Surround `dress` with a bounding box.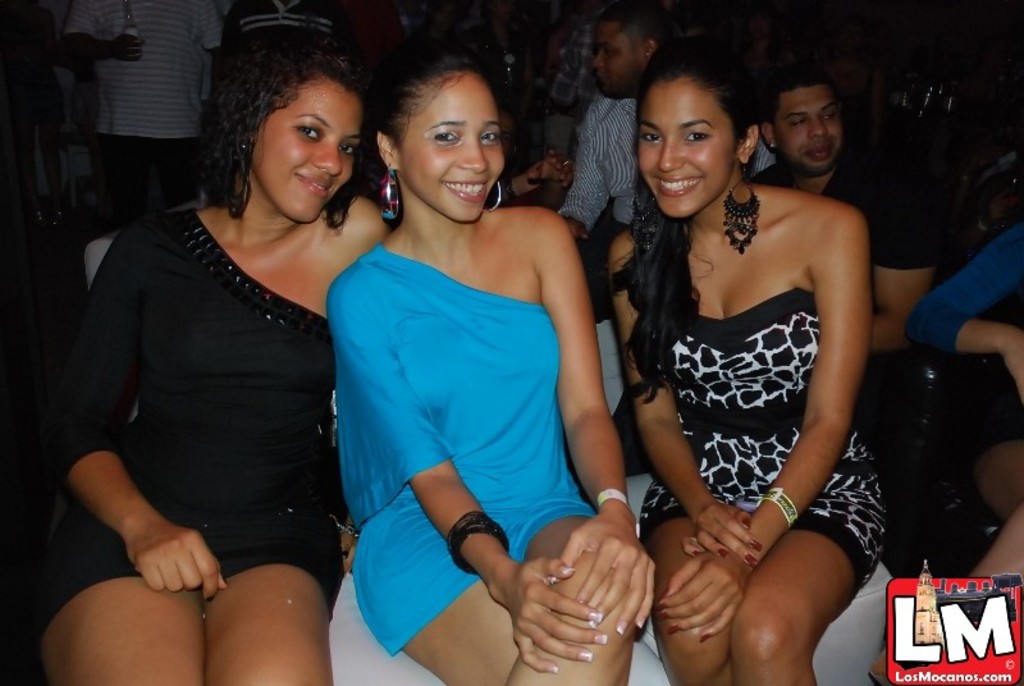
detection(628, 186, 874, 617).
